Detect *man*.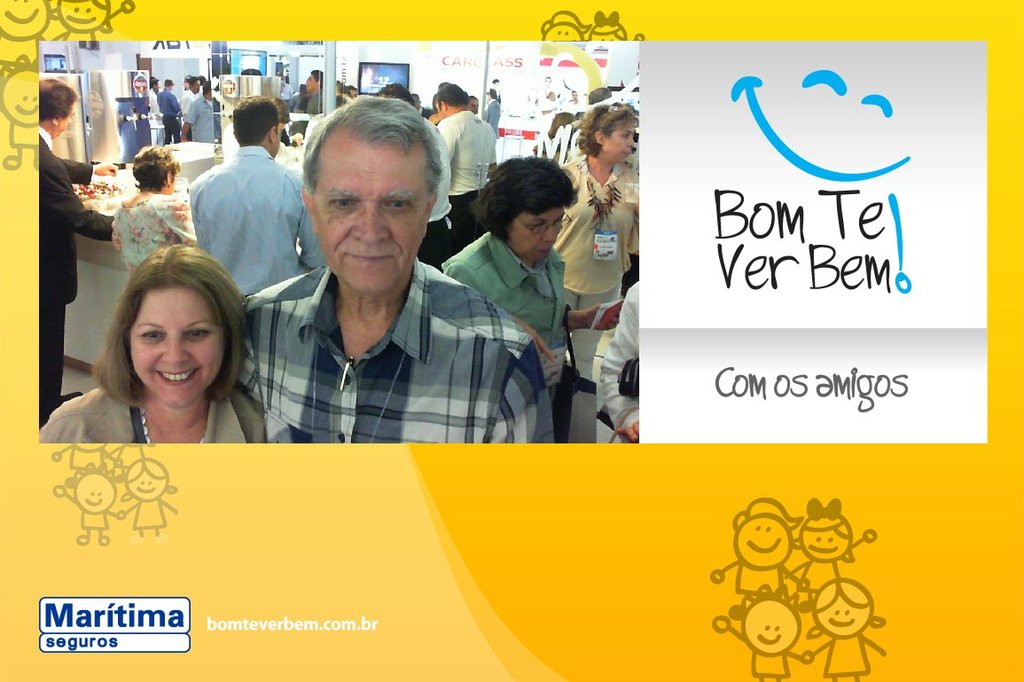
Detected at 184,78,215,147.
